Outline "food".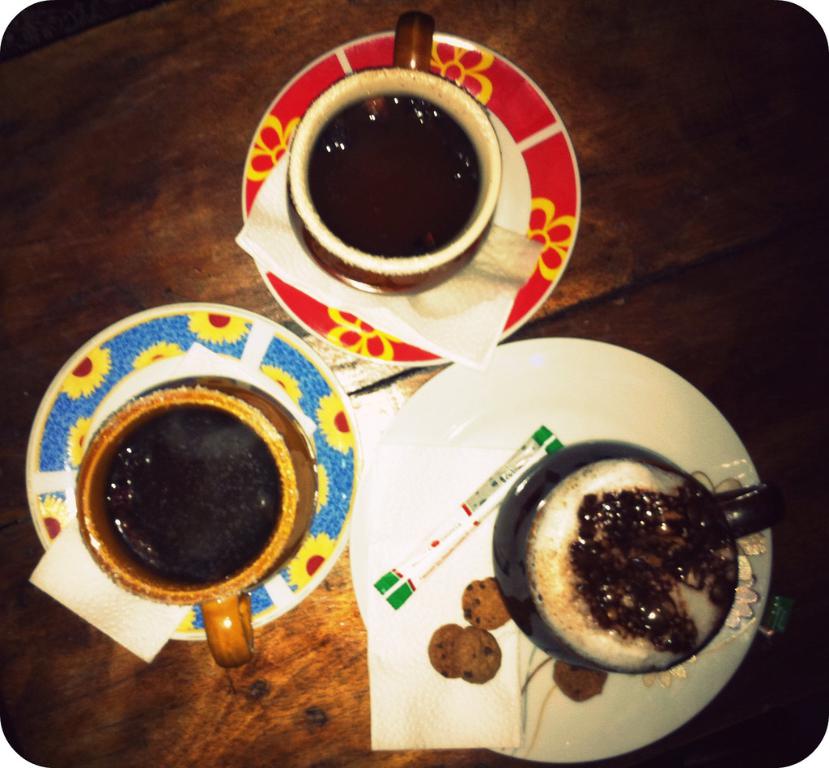
Outline: left=523, top=448, right=751, bottom=672.
